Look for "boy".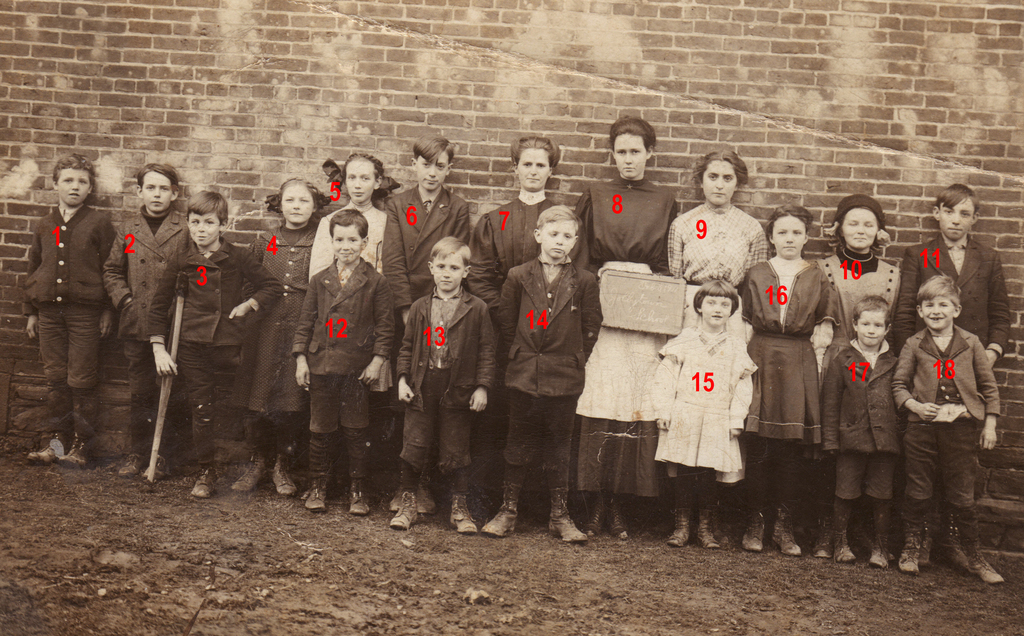
Found: 294 209 394 515.
